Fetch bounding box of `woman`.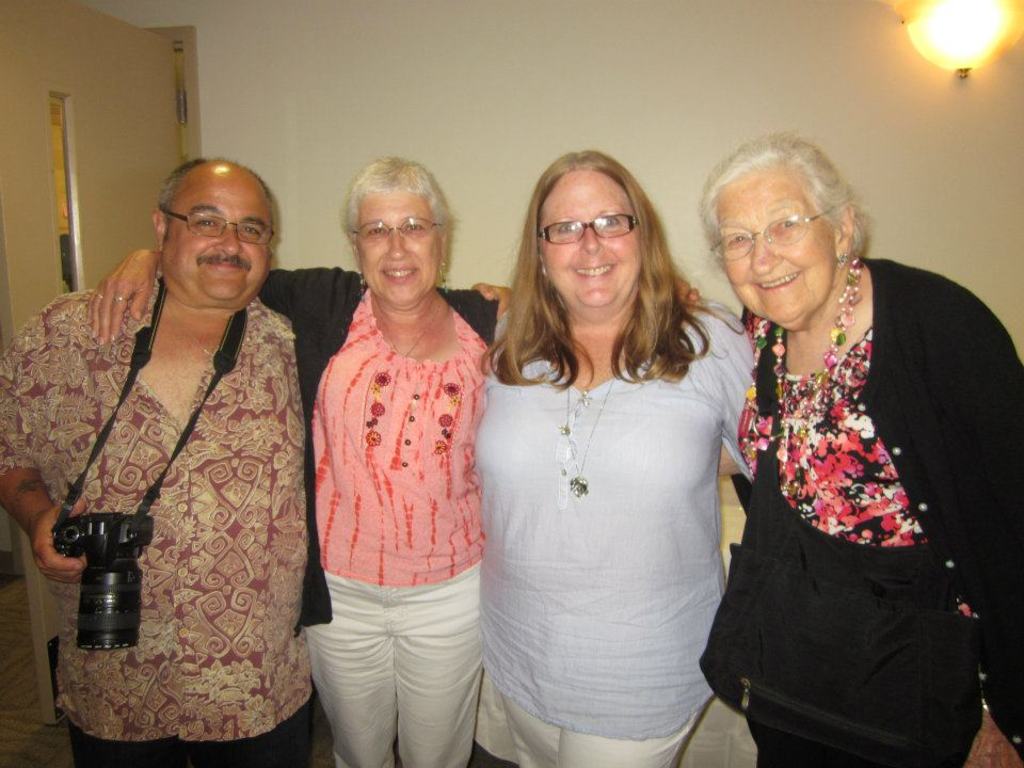
Bbox: 490/146/758/767.
